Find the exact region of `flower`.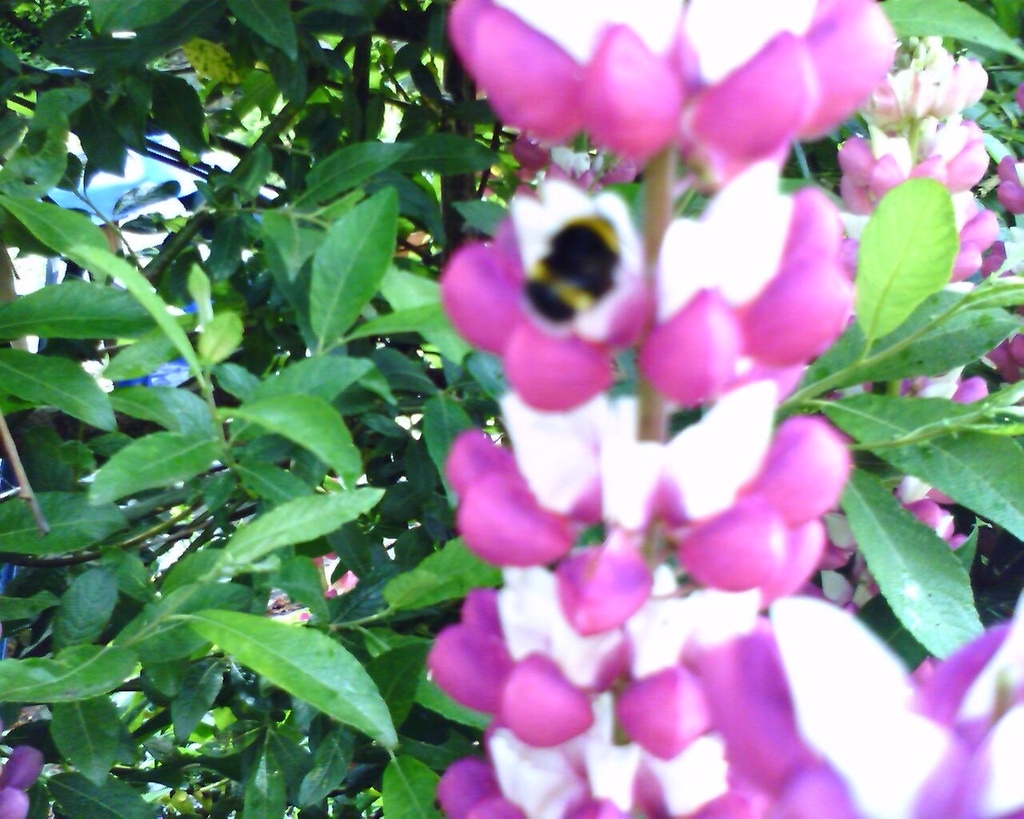
Exact region: l=0, t=745, r=45, b=818.
